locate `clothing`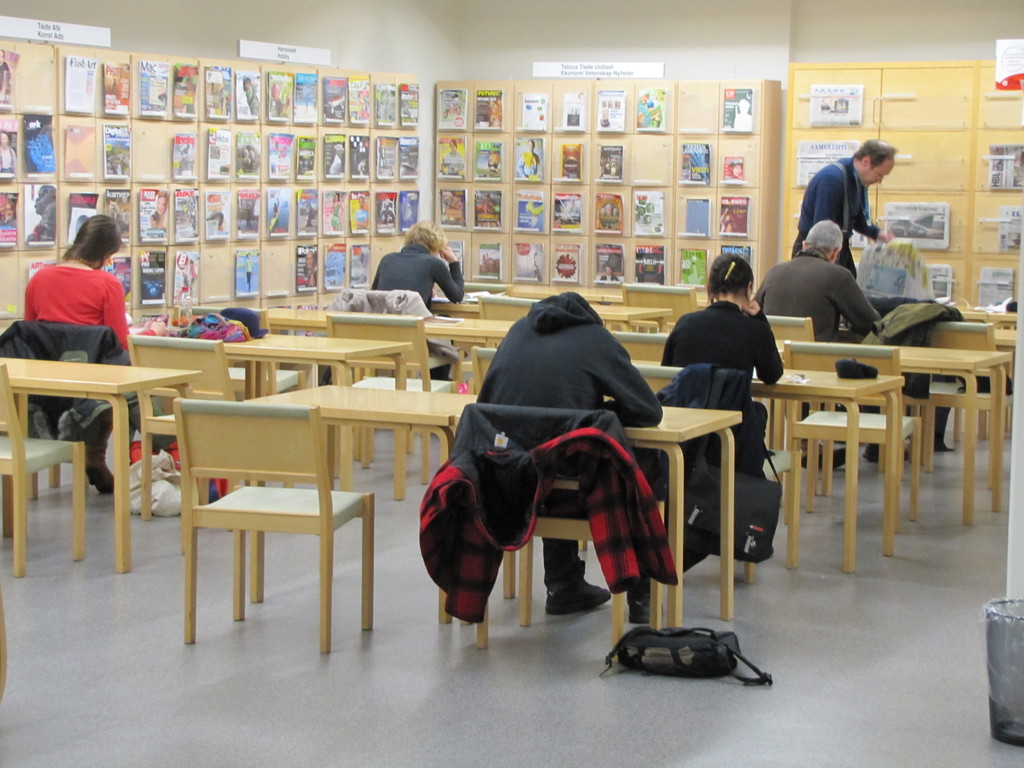
x1=660 y1=292 x2=787 y2=478
